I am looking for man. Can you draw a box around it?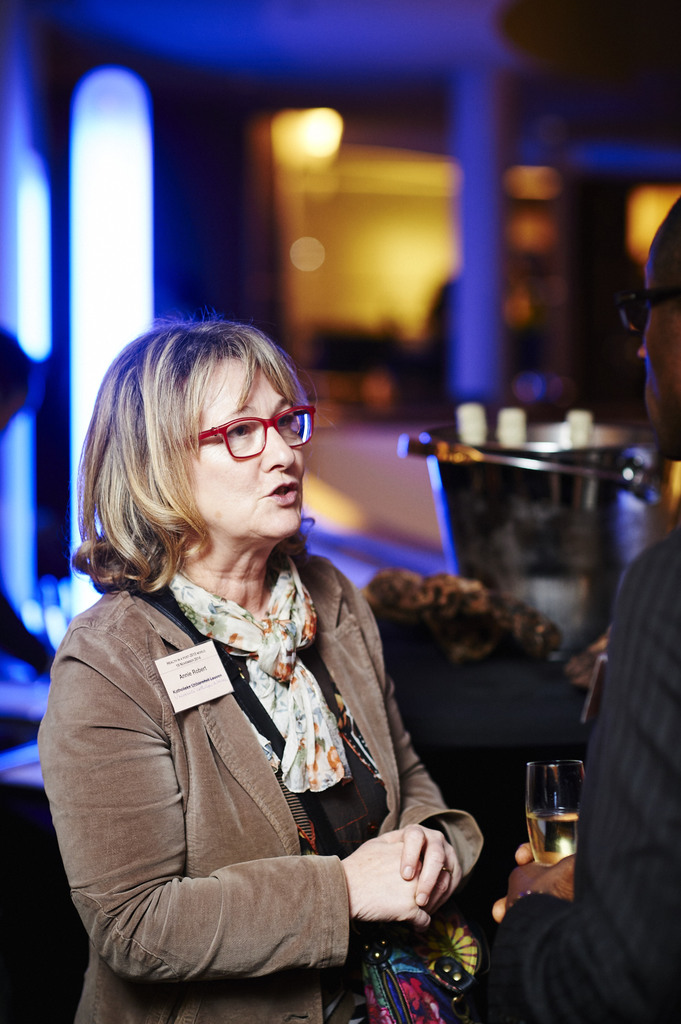
Sure, the bounding box is locate(486, 197, 680, 1023).
